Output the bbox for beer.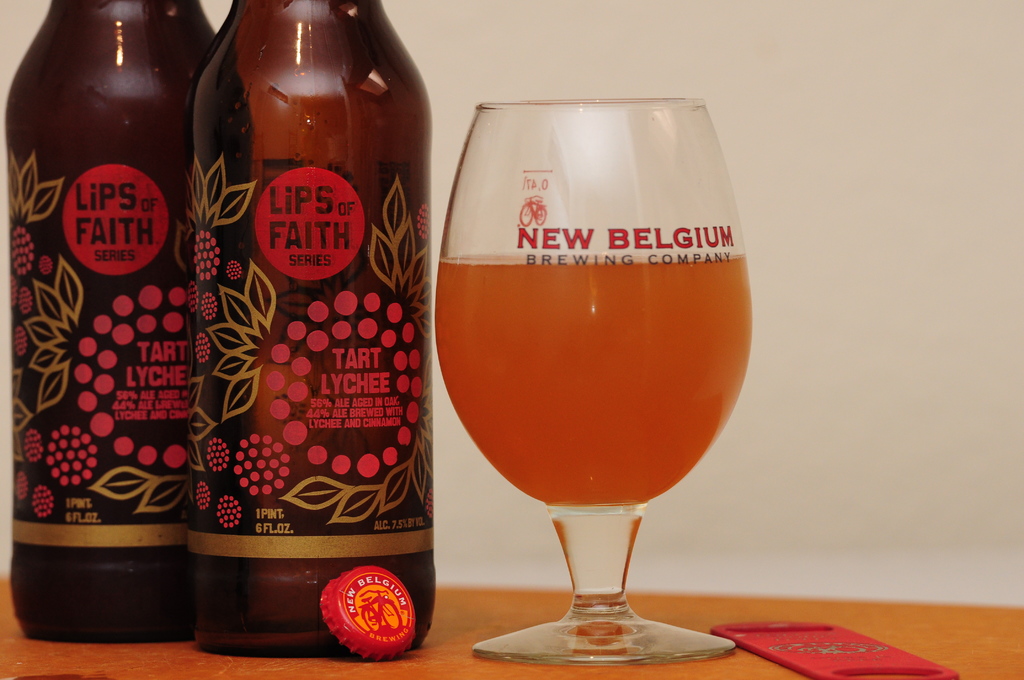
[x1=163, y1=0, x2=453, y2=668].
